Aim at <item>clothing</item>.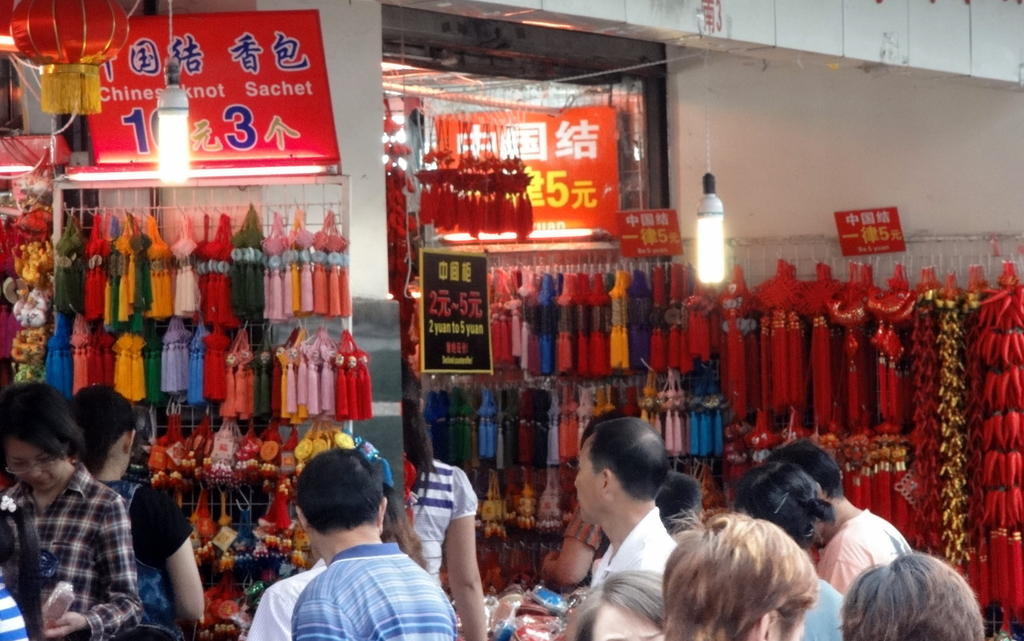
Aimed at {"x1": 292, "y1": 544, "x2": 456, "y2": 640}.
